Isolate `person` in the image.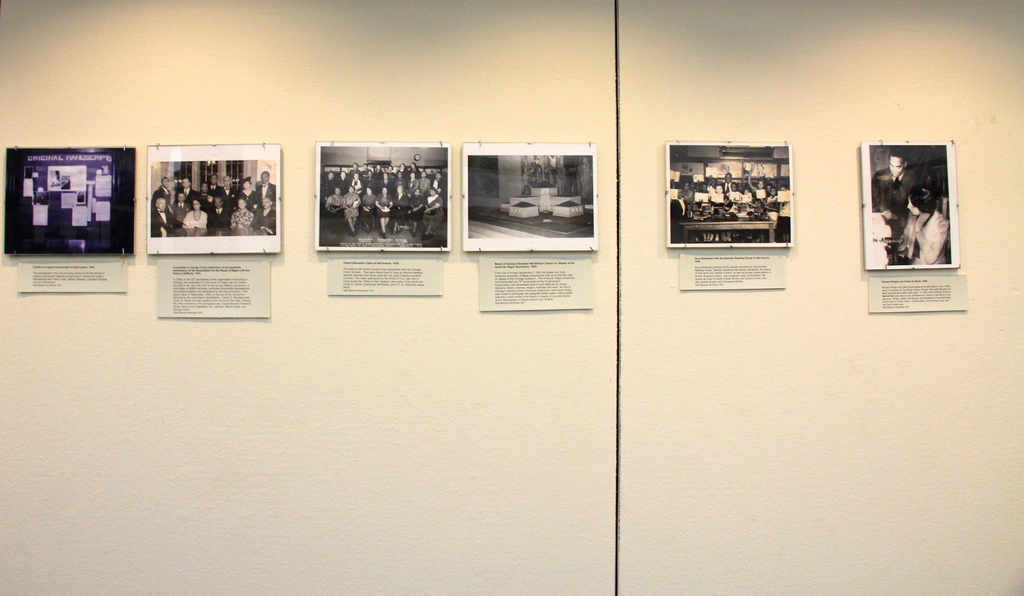
Isolated region: locate(47, 170, 61, 188).
